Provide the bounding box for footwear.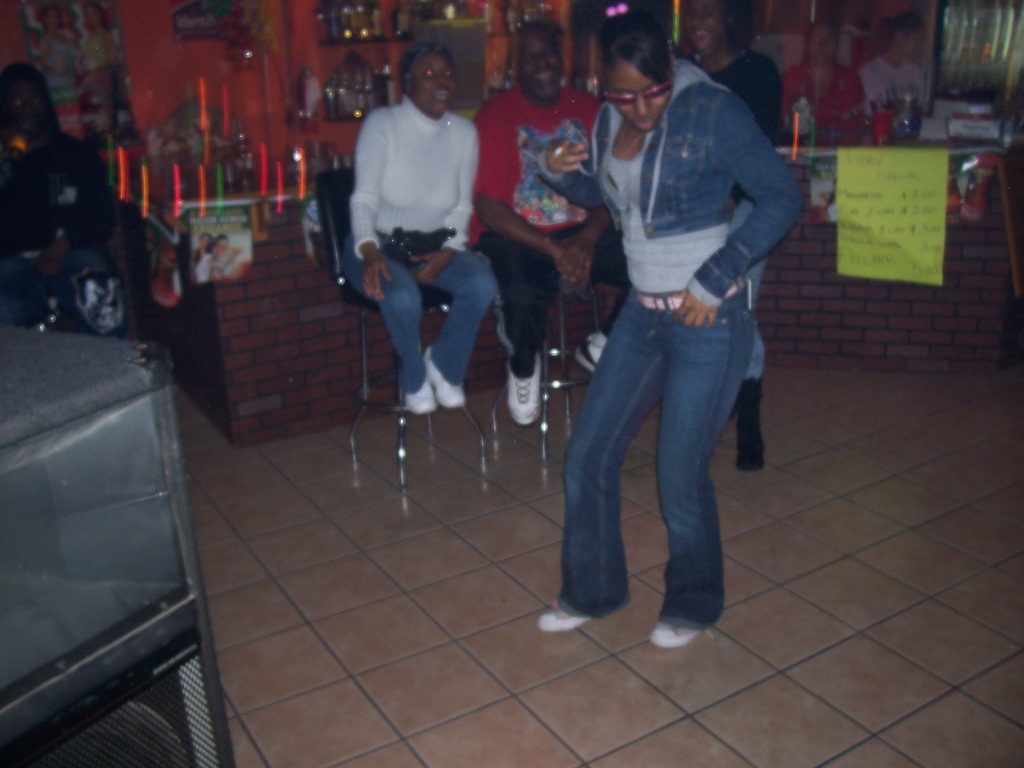
506:353:541:426.
